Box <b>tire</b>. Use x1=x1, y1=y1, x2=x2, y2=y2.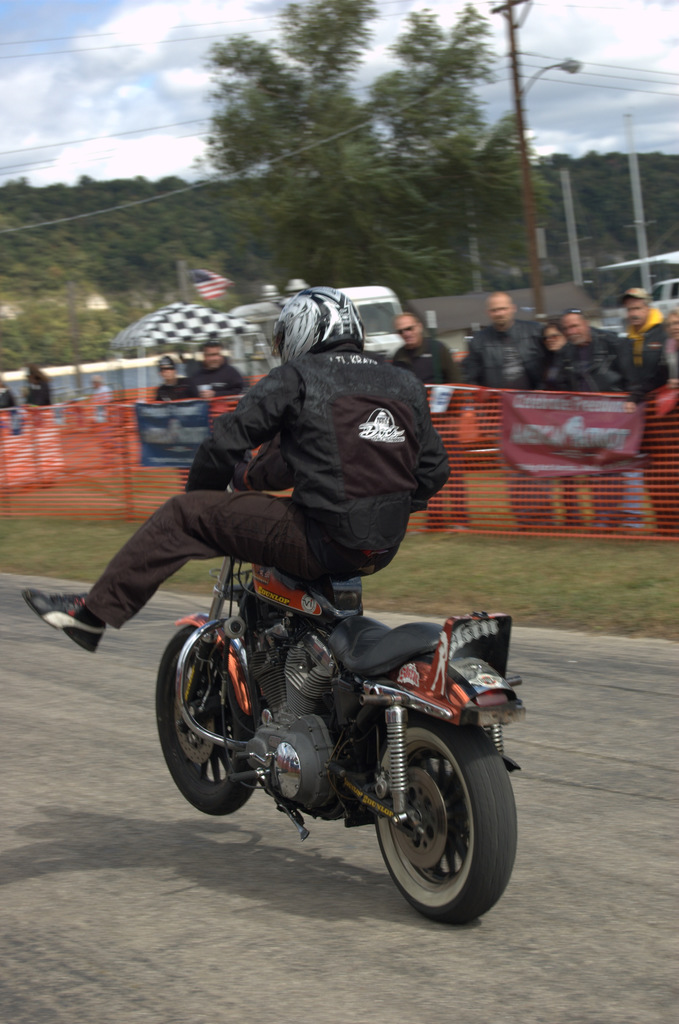
x1=154, y1=625, x2=261, y2=817.
